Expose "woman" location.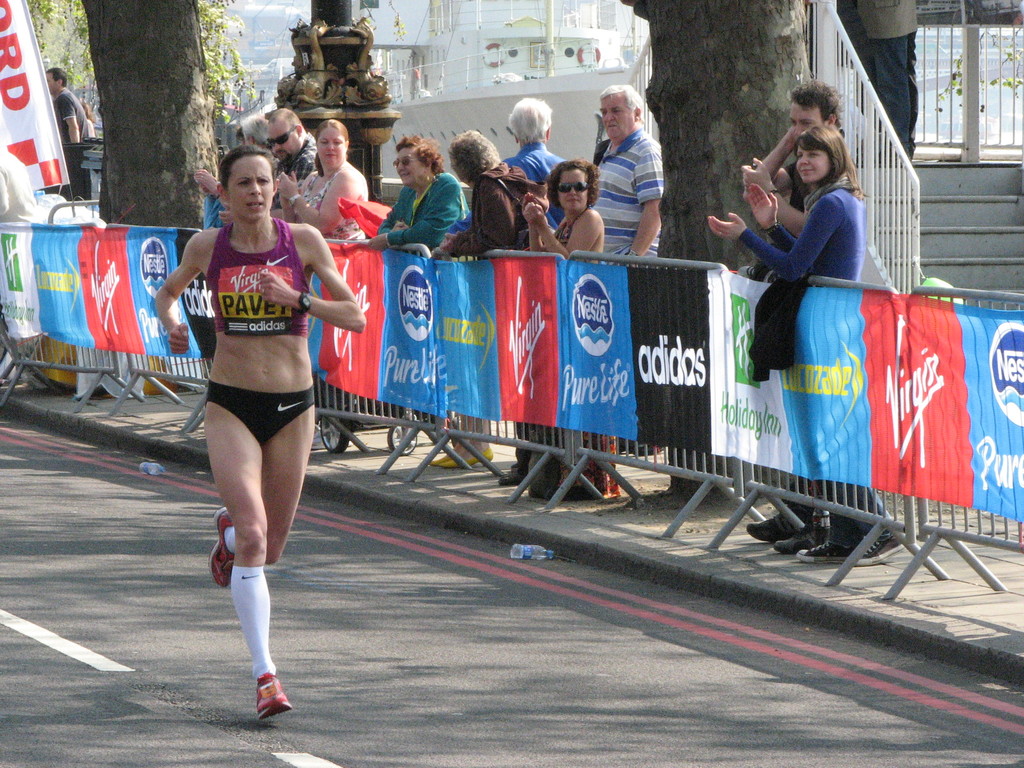
Exposed at bbox(428, 118, 551, 497).
